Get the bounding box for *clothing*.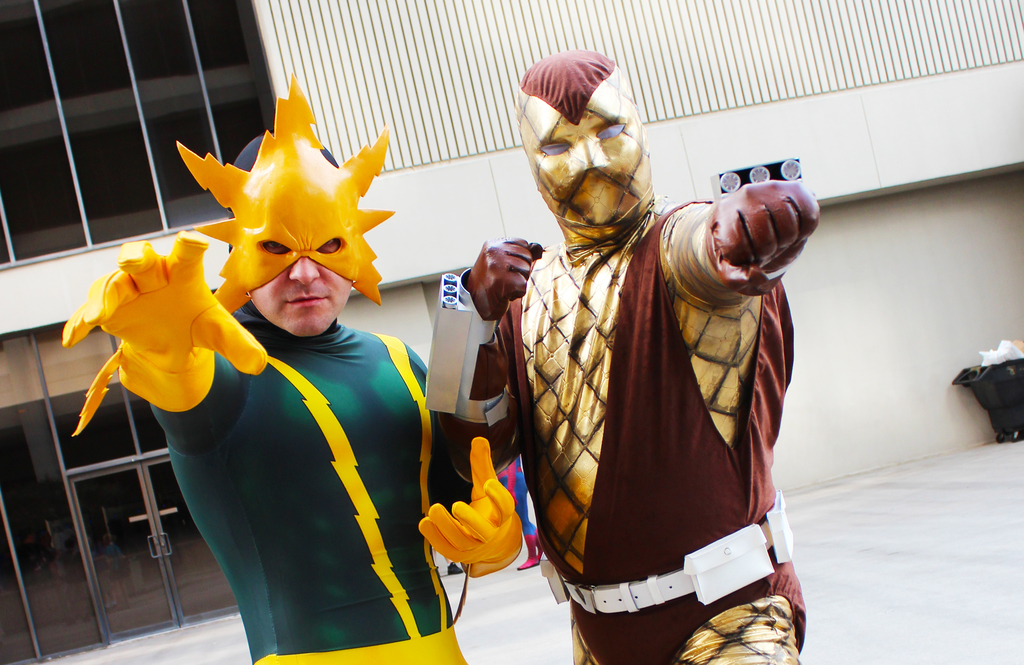
<region>519, 169, 812, 638</region>.
